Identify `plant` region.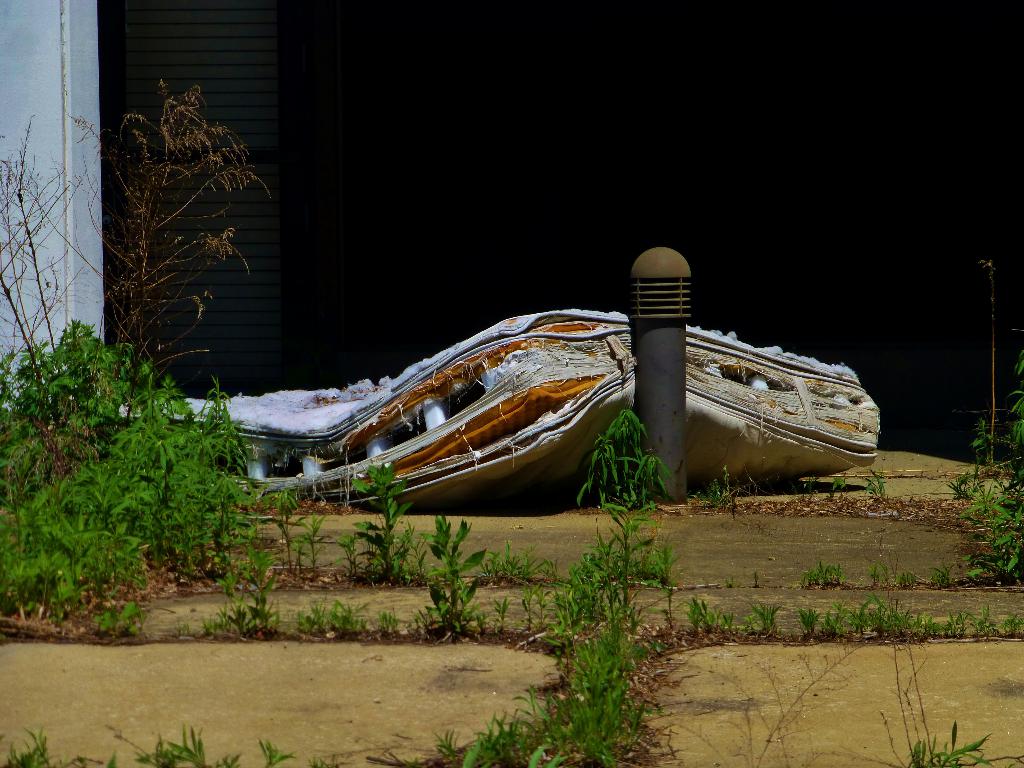
Region: detection(126, 719, 239, 767).
